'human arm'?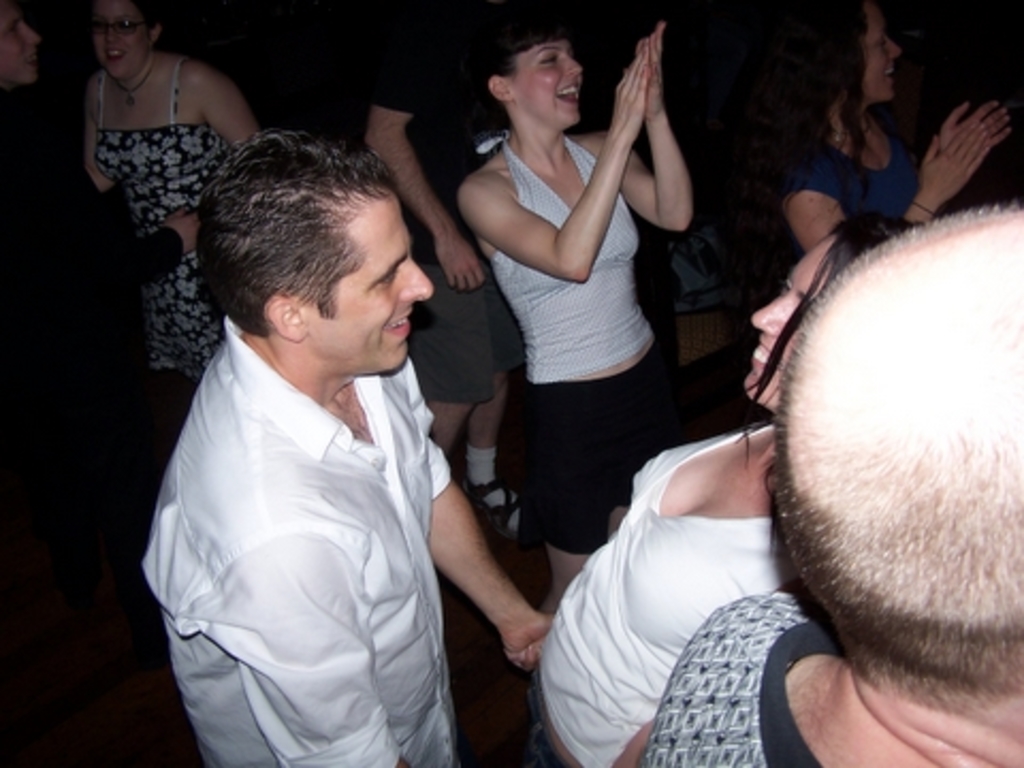
[x1=51, y1=211, x2=211, y2=297]
